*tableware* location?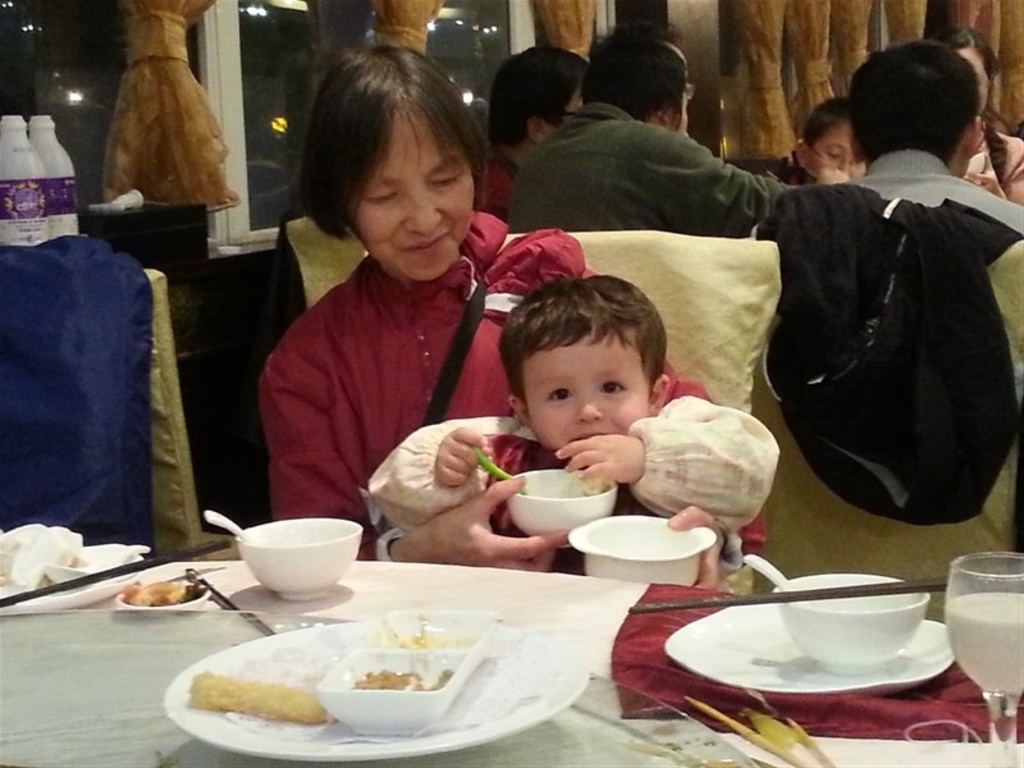
{"left": 0, "top": 522, "right": 157, "bottom": 608}
